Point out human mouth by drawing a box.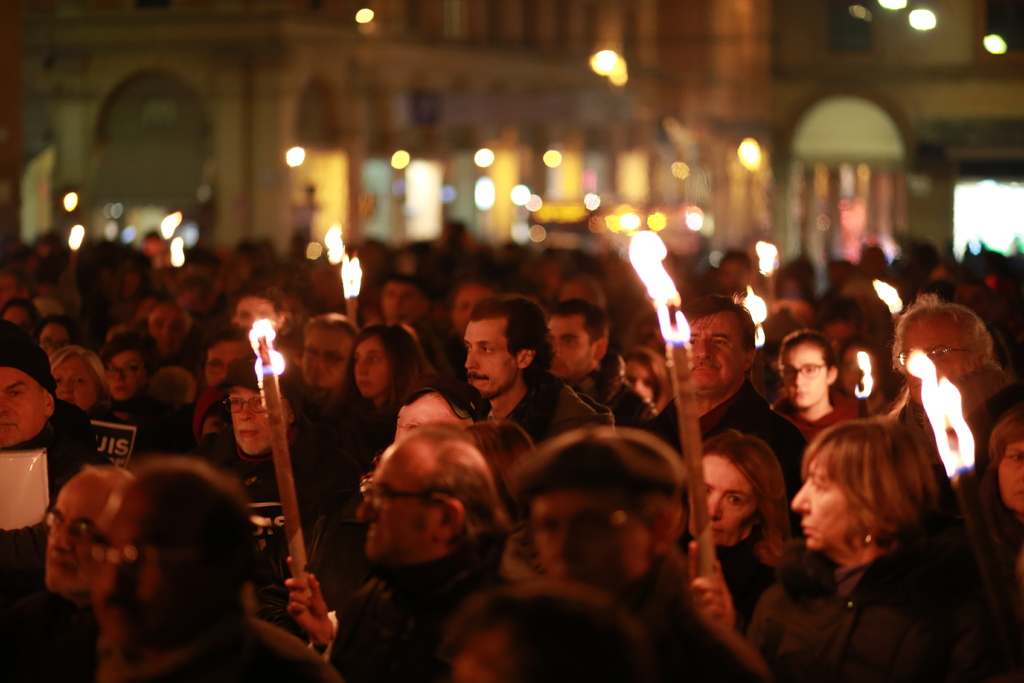
[x1=241, y1=426, x2=257, y2=435].
